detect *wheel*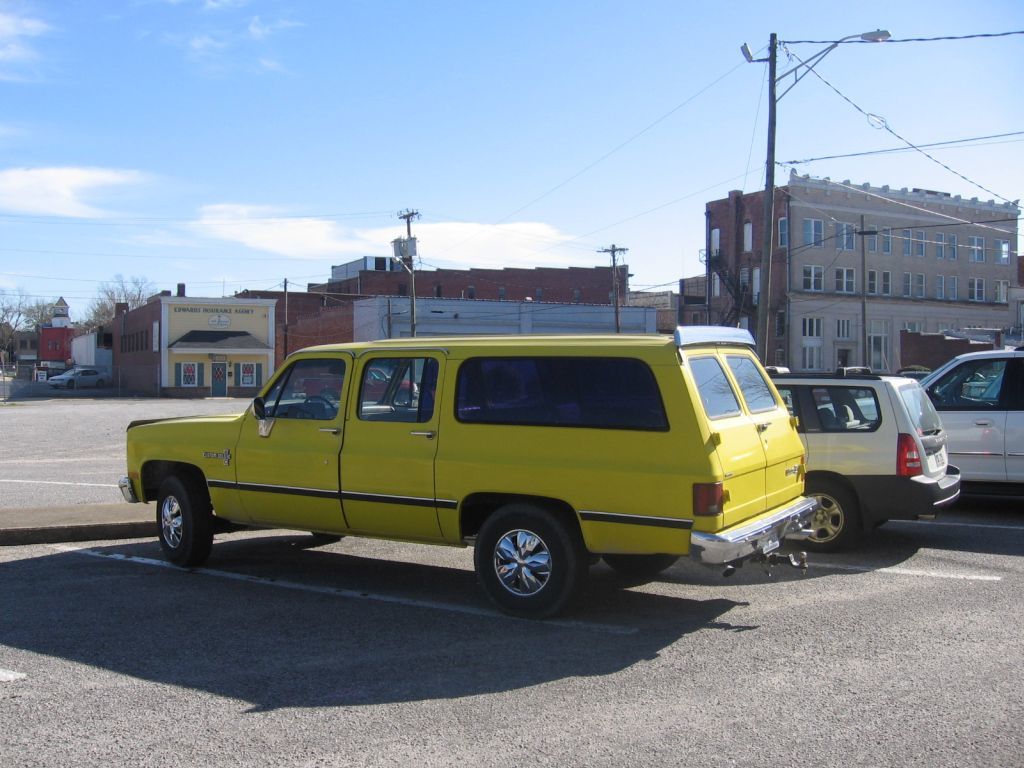
detection(157, 475, 211, 568)
